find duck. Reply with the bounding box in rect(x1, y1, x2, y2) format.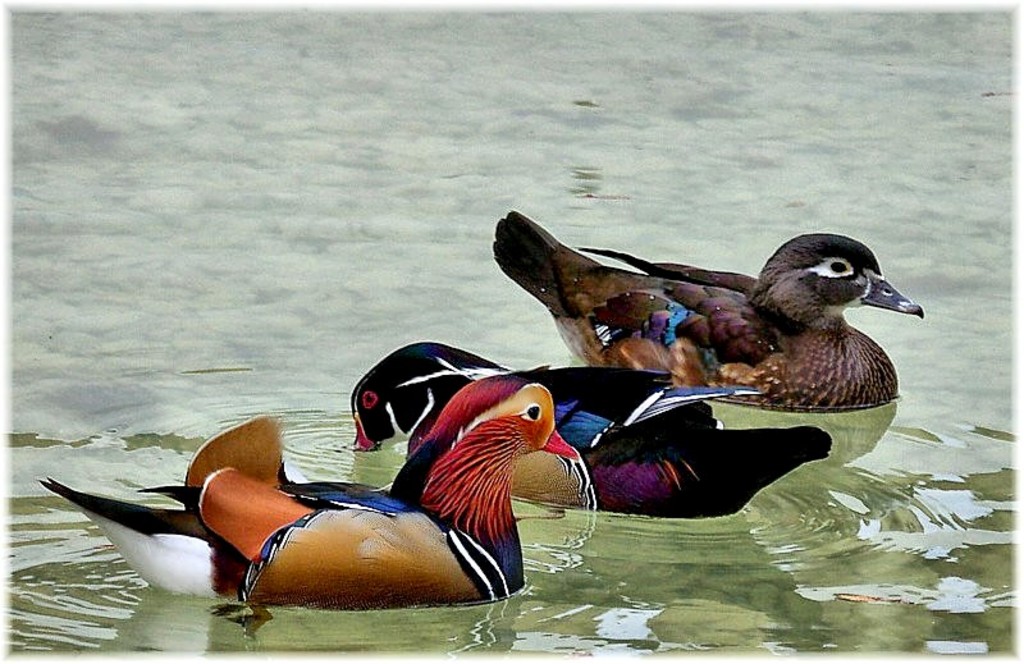
rect(26, 348, 584, 618).
